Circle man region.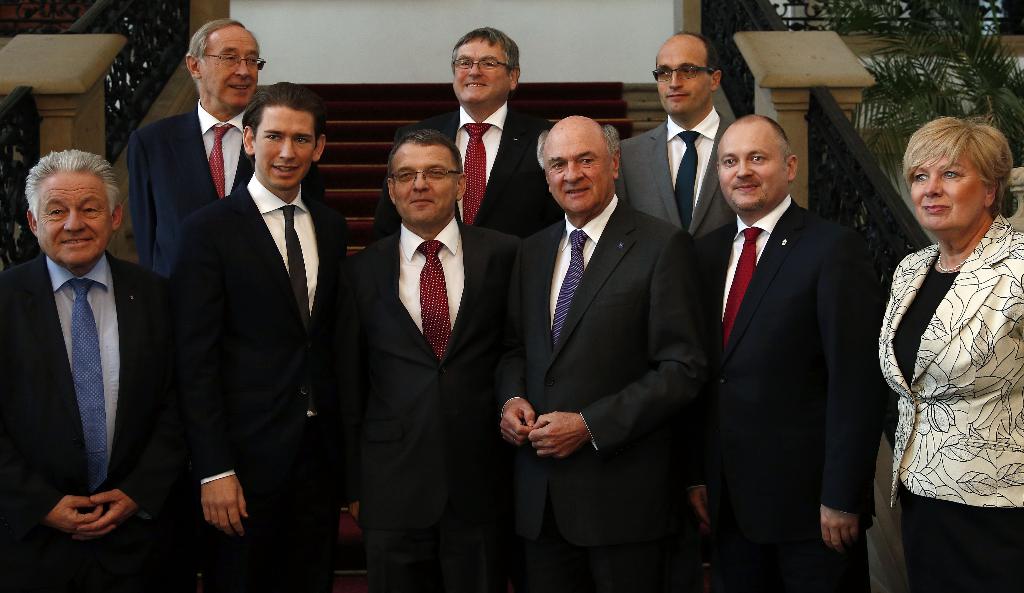
Region: region(118, 17, 274, 286).
